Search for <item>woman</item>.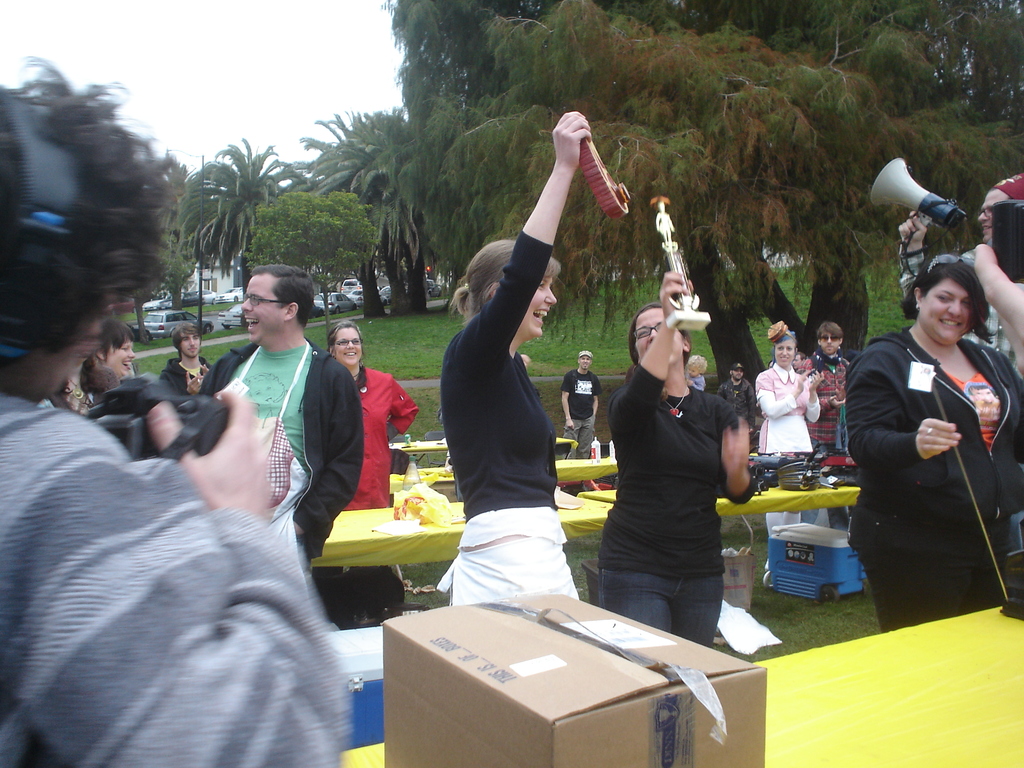
Found at Rect(52, 318, 138, 414).
